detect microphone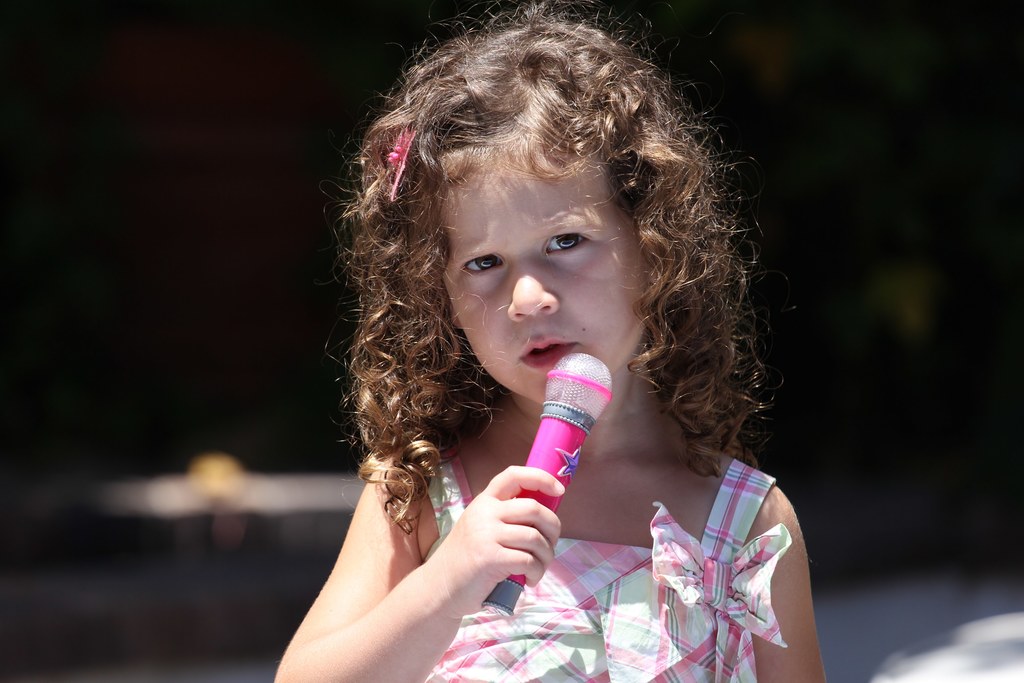
locate(506, 348, 606, 614)
